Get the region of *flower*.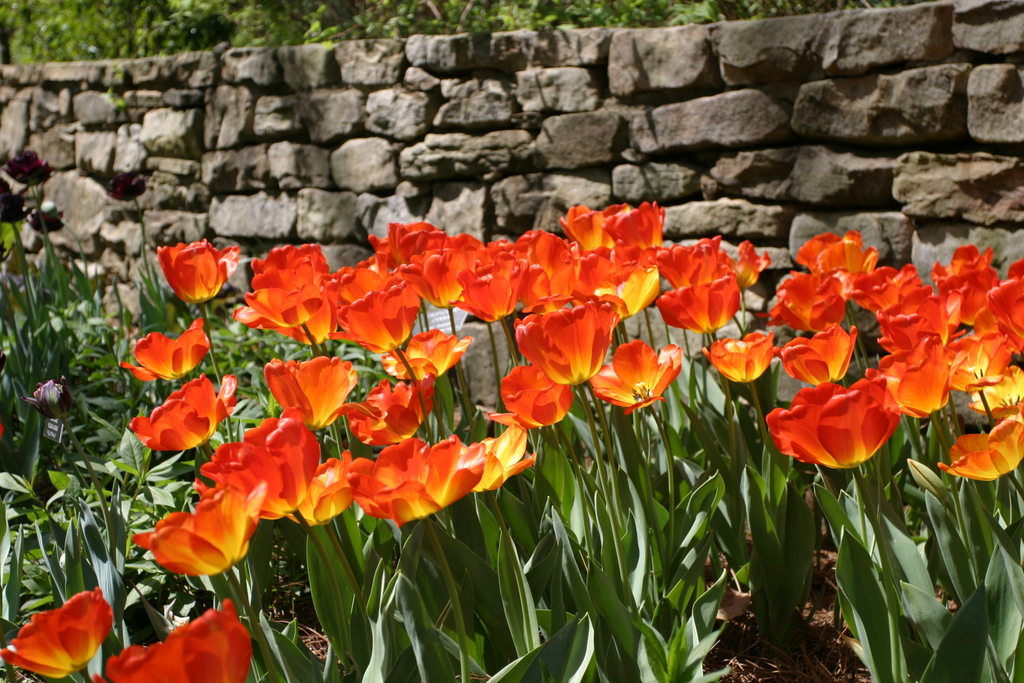
x1=846, y1=265, x2=950, y2=413.
